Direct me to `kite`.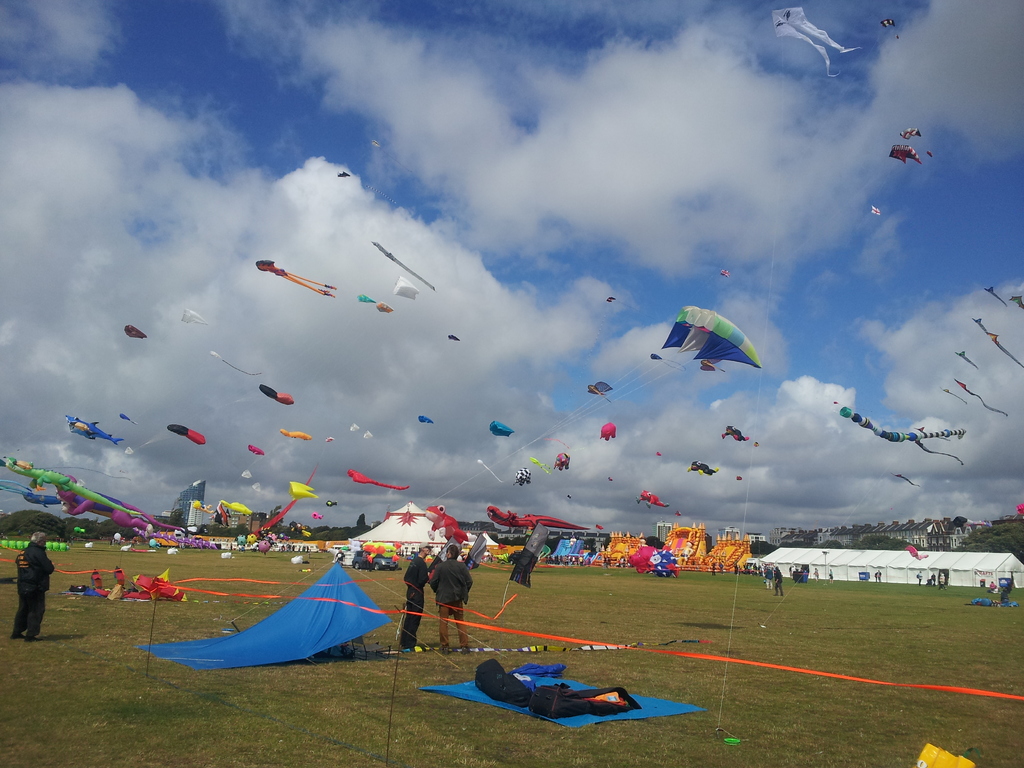
Direction: 367/243/438/294.
